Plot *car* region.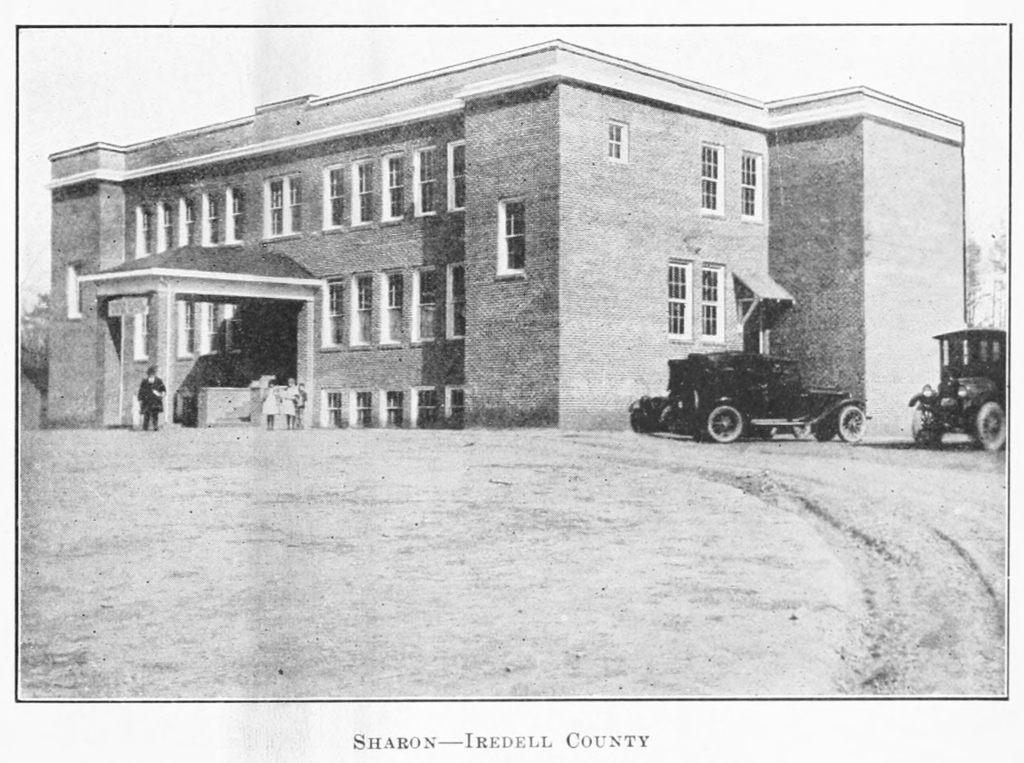
Plotted at [left=908, top=328, right=1009, bottom=451].
